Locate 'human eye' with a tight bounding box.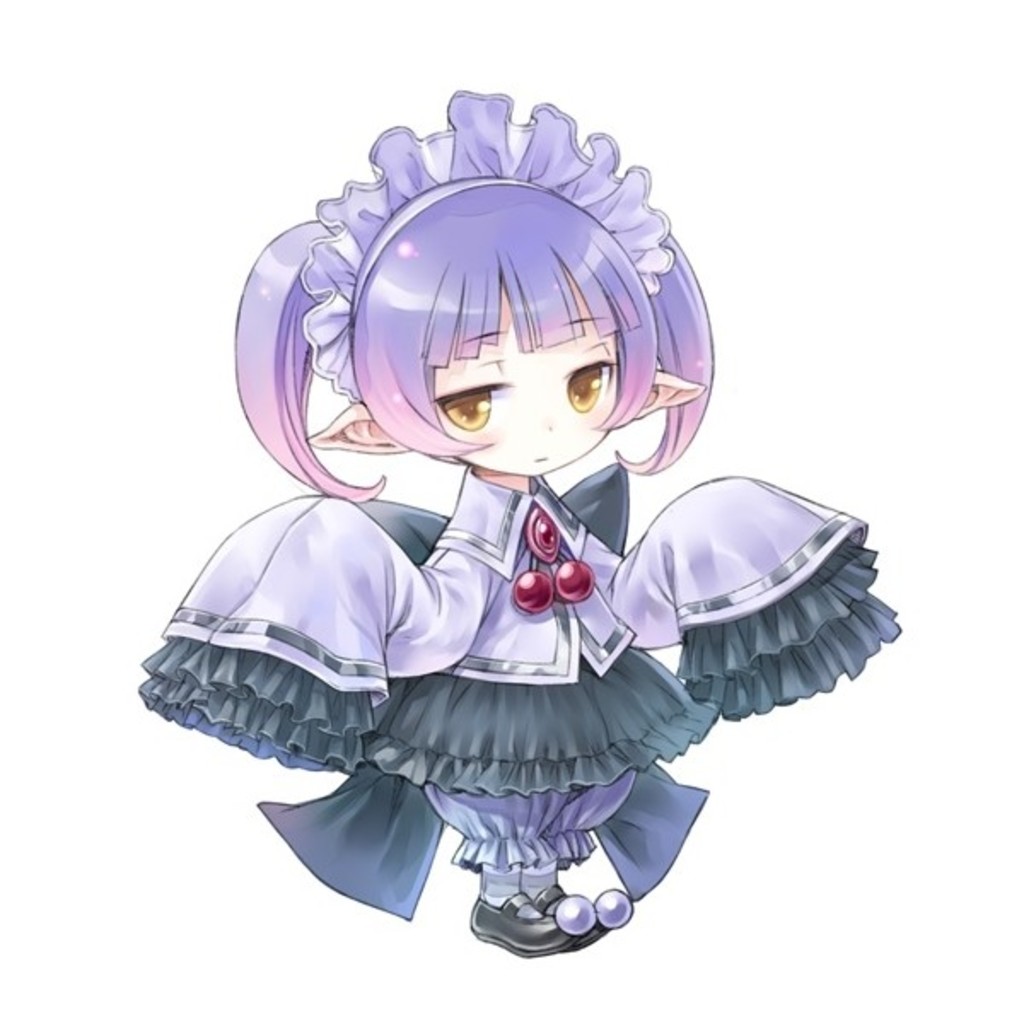
x1=560 y1=353 x2=618 y2=418.
